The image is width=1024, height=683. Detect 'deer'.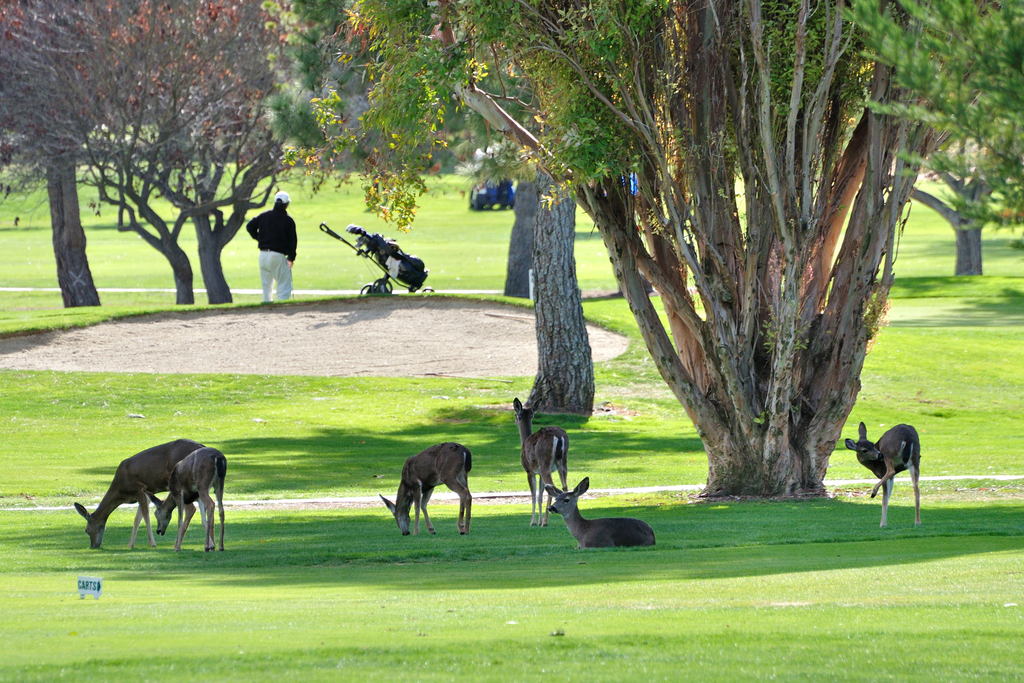
Detection: locate(143, 445, 228, 549).
